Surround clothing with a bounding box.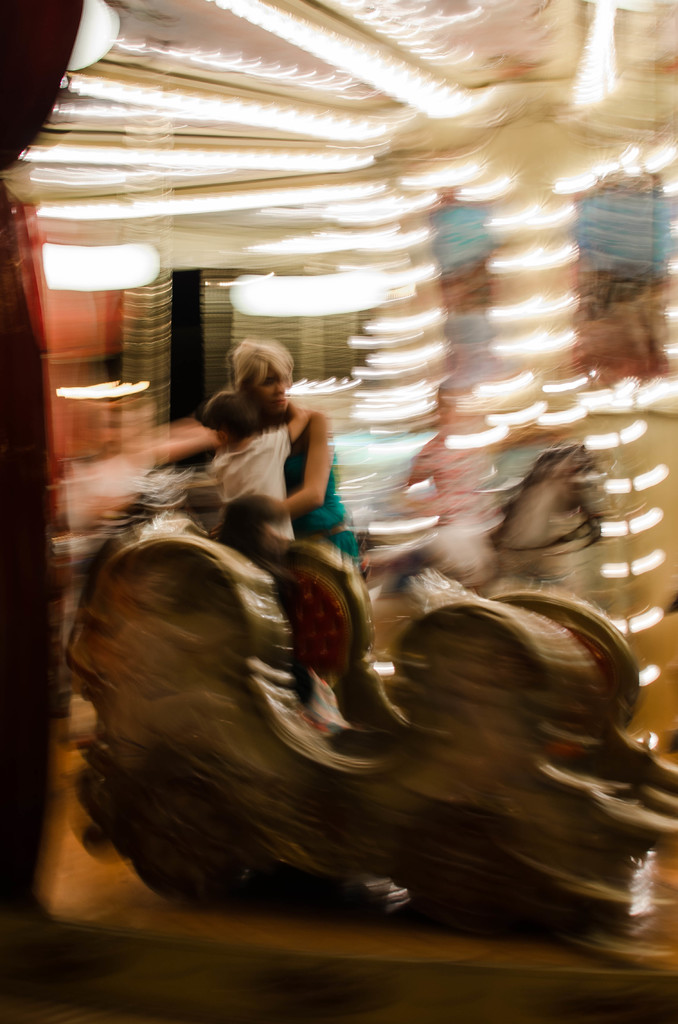
Rect(213, 422, 285, 541).
